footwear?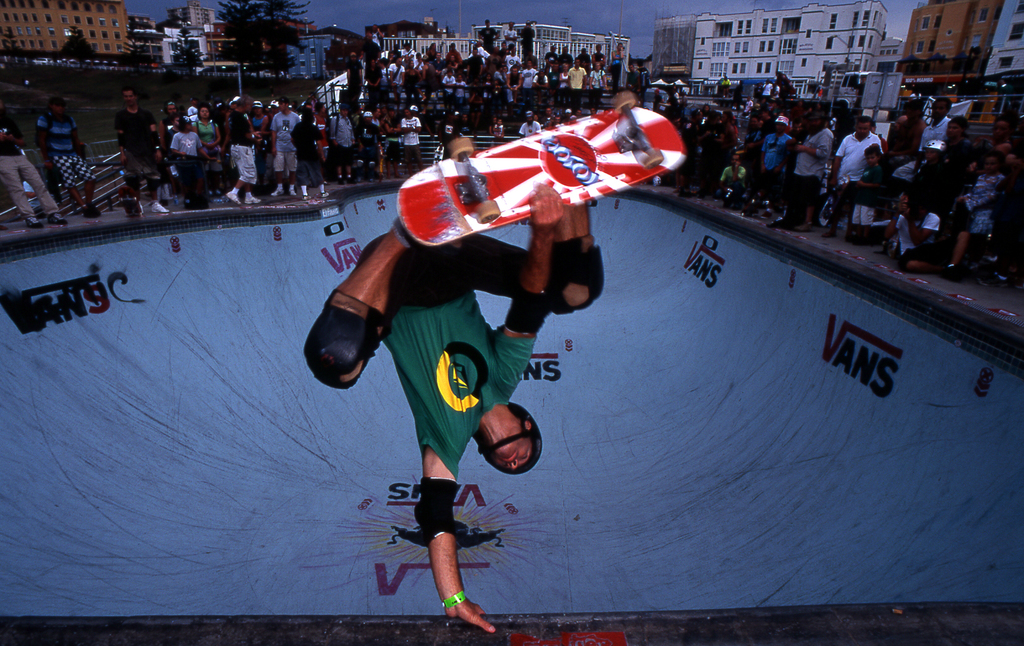
BBox(348, 176, 357, 183)
